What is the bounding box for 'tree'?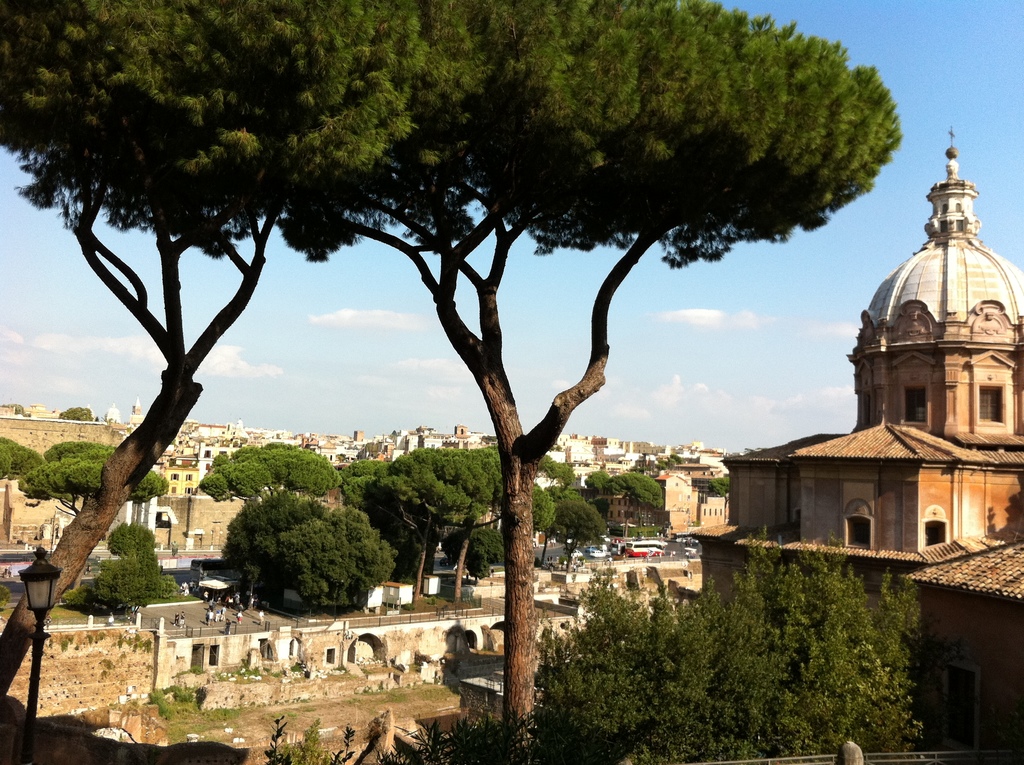
pyautogui.locateOnScreen(53, 407, 93, 421).
